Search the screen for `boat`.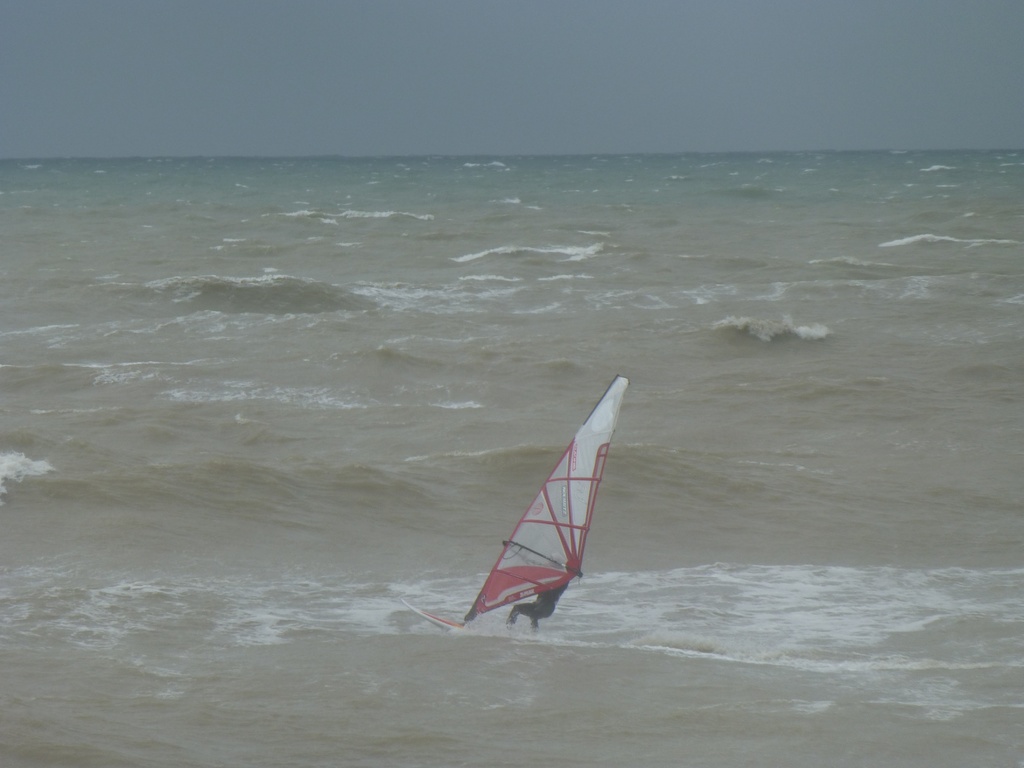
Found at x1=404 y1=372 x2=634 y2=639.
